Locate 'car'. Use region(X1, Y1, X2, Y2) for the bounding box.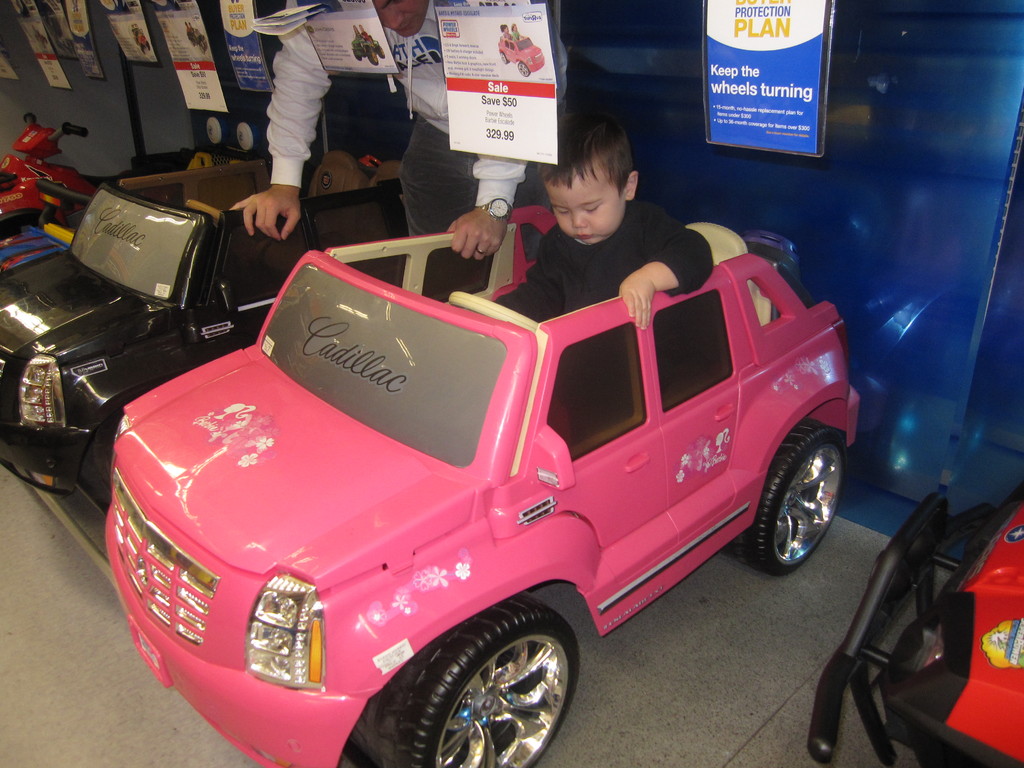
region(803, 484, 1023, 767).
